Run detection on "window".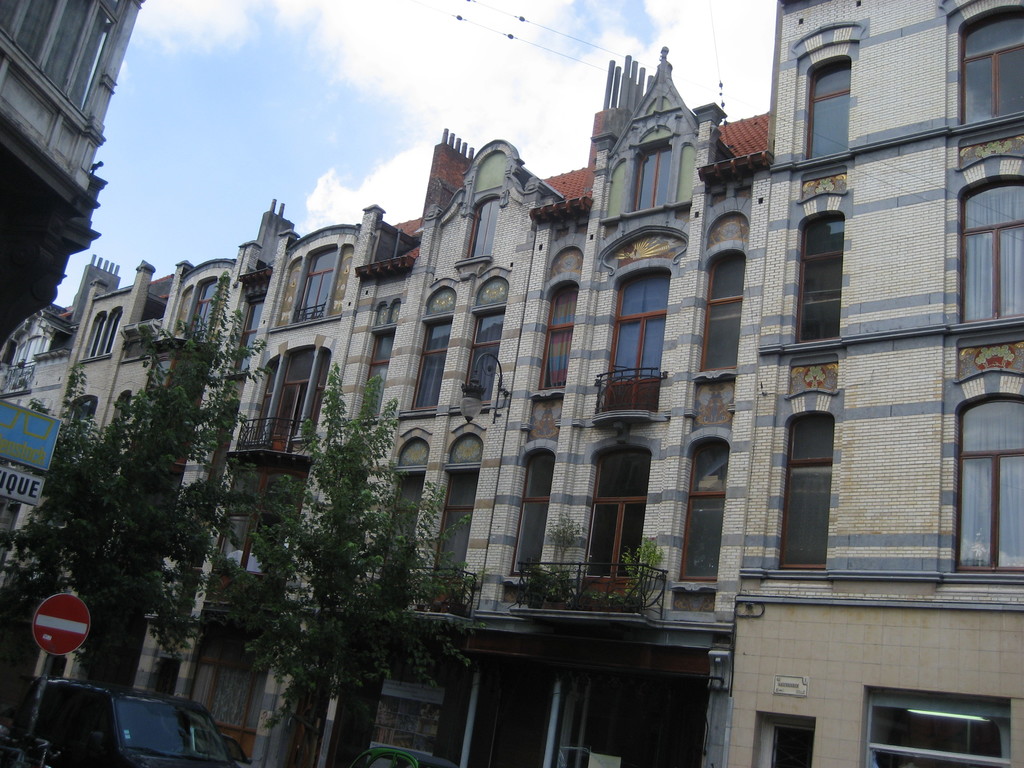
Result: (x1=518, y1=447, x2=550, y2=575).
